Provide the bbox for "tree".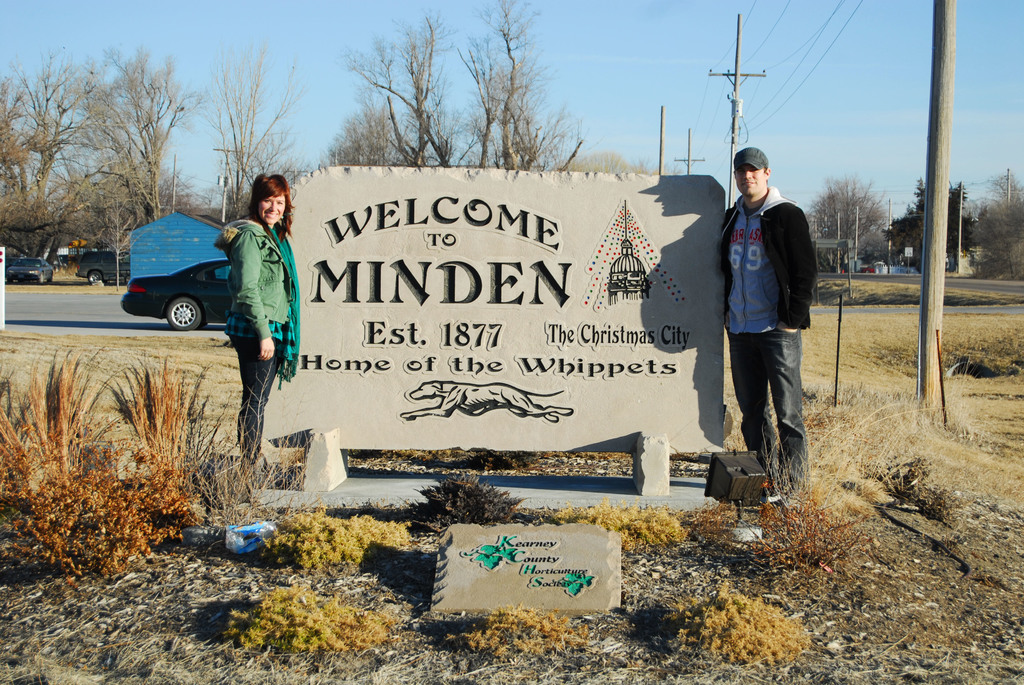
region(804, 173, 893, 272).
